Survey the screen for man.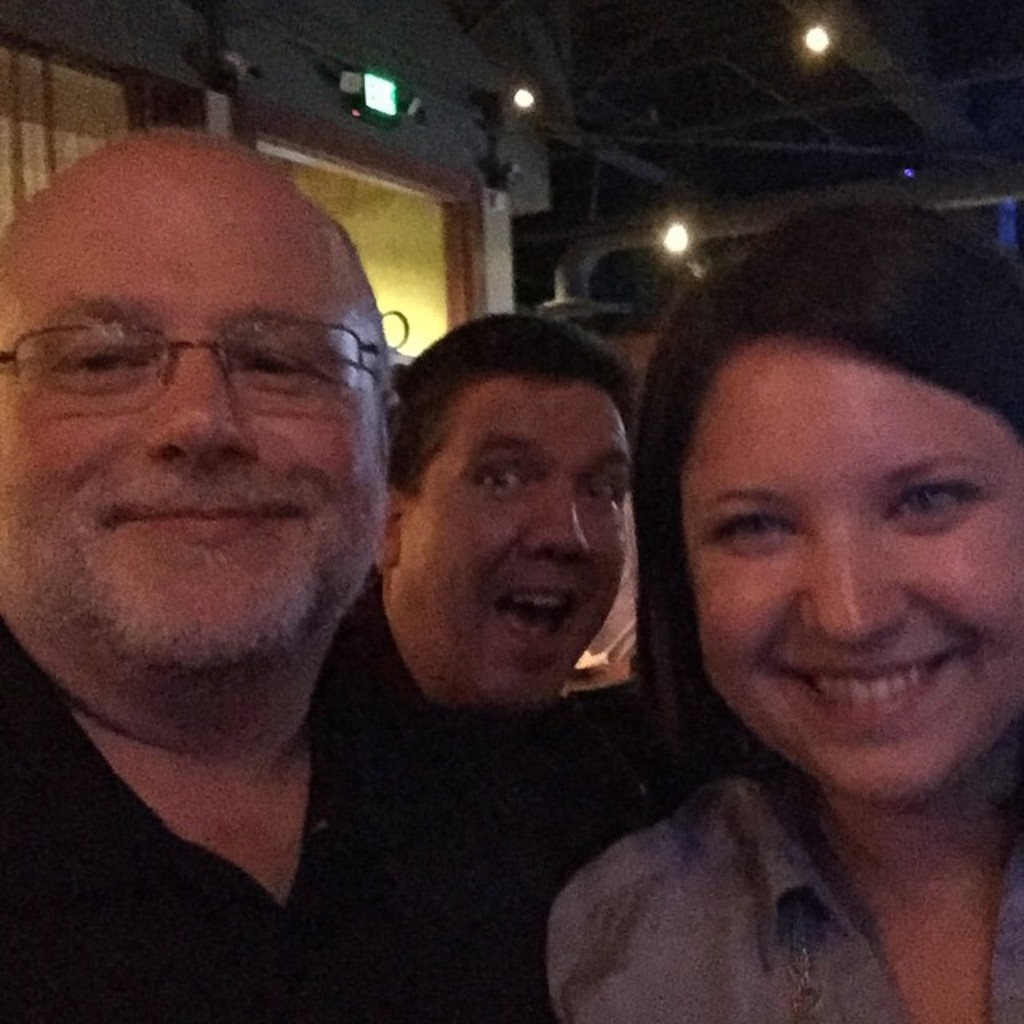
Survey found: select_region(586, 238, 707, 675).
